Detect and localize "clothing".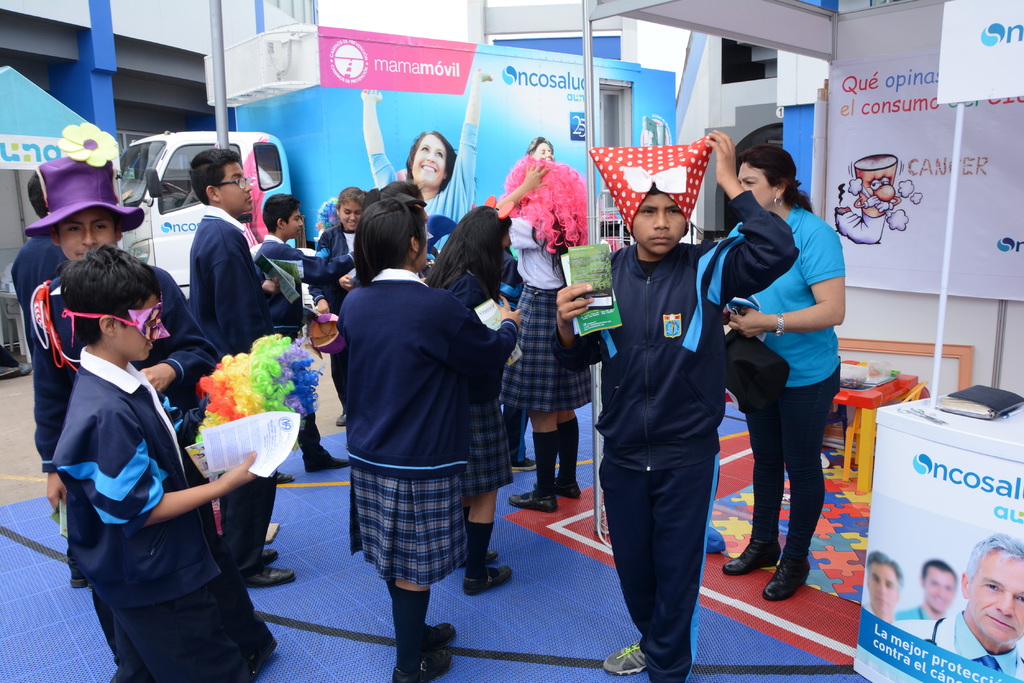
Localized at 188 205 278 582.
